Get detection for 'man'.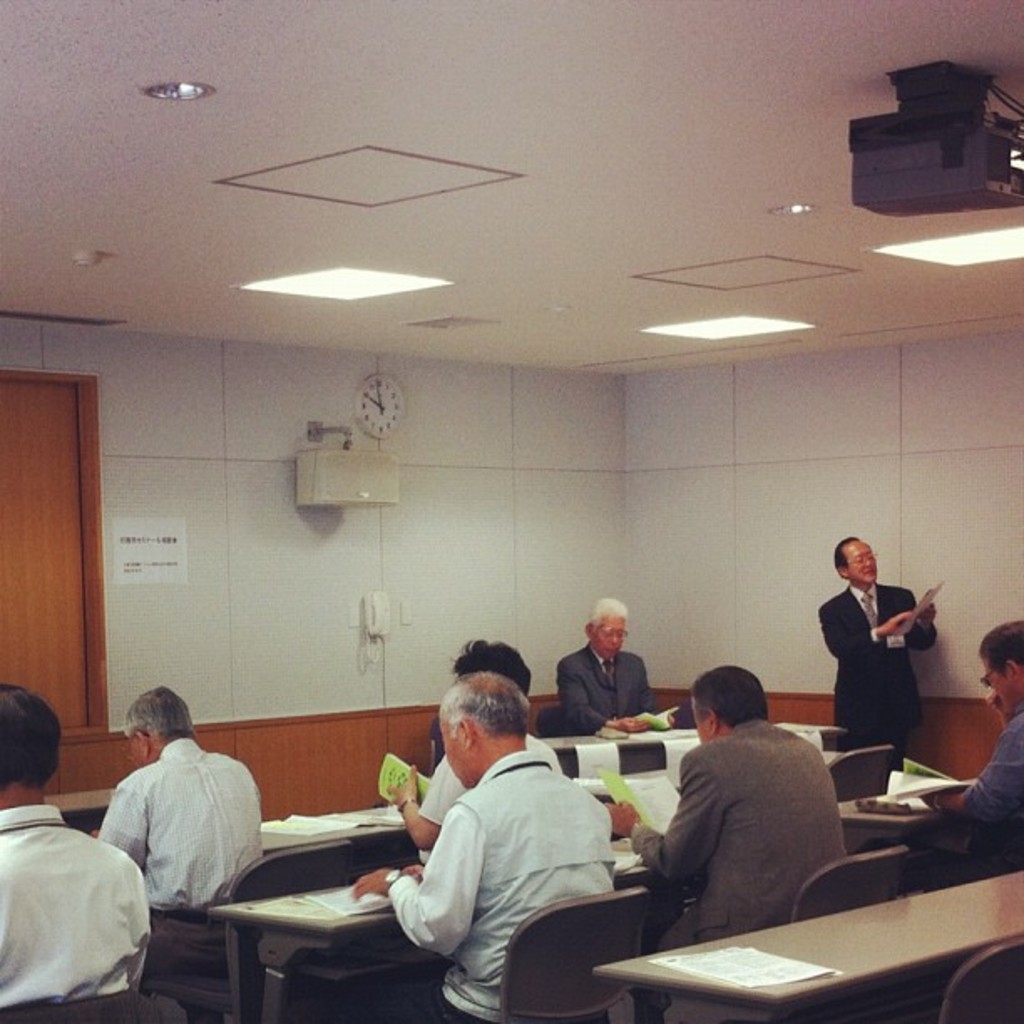
Detection: (x1=390, y1=636, x2=561, y2=867).
